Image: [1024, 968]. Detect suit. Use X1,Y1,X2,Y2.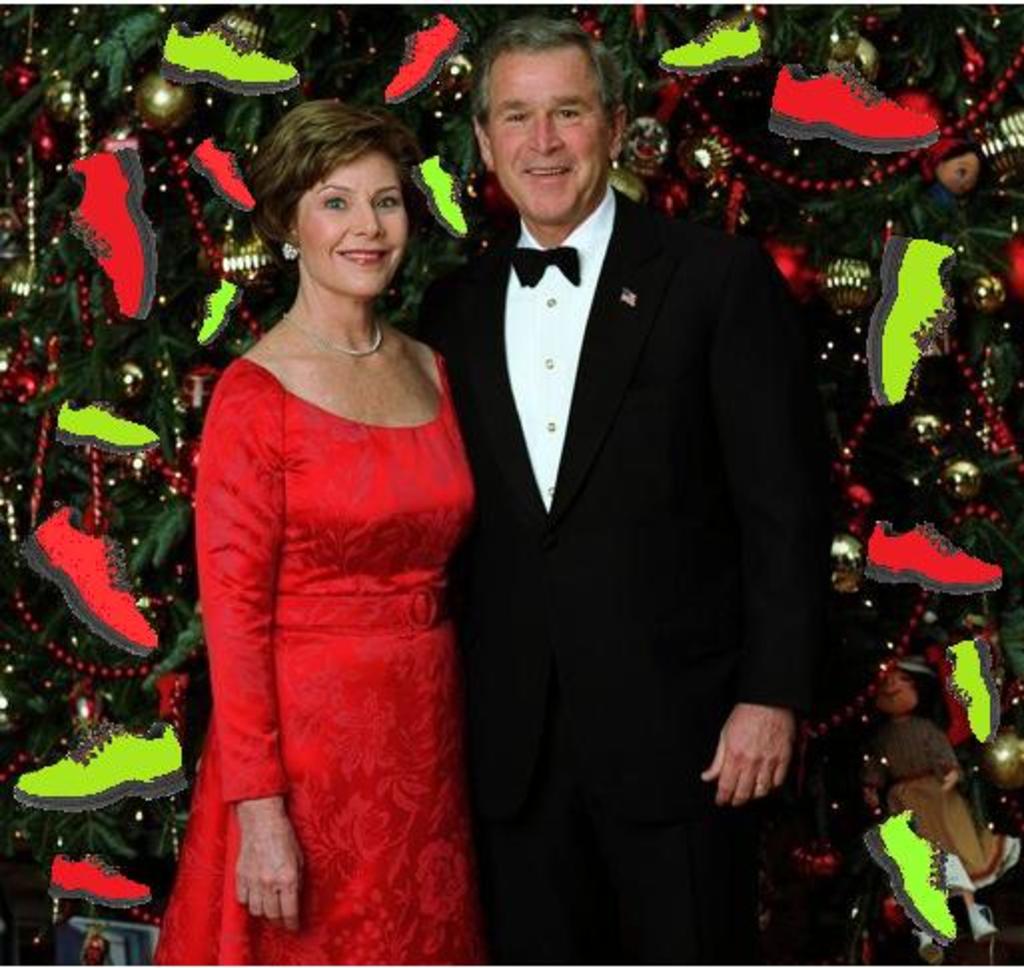
415,178,820,962.
